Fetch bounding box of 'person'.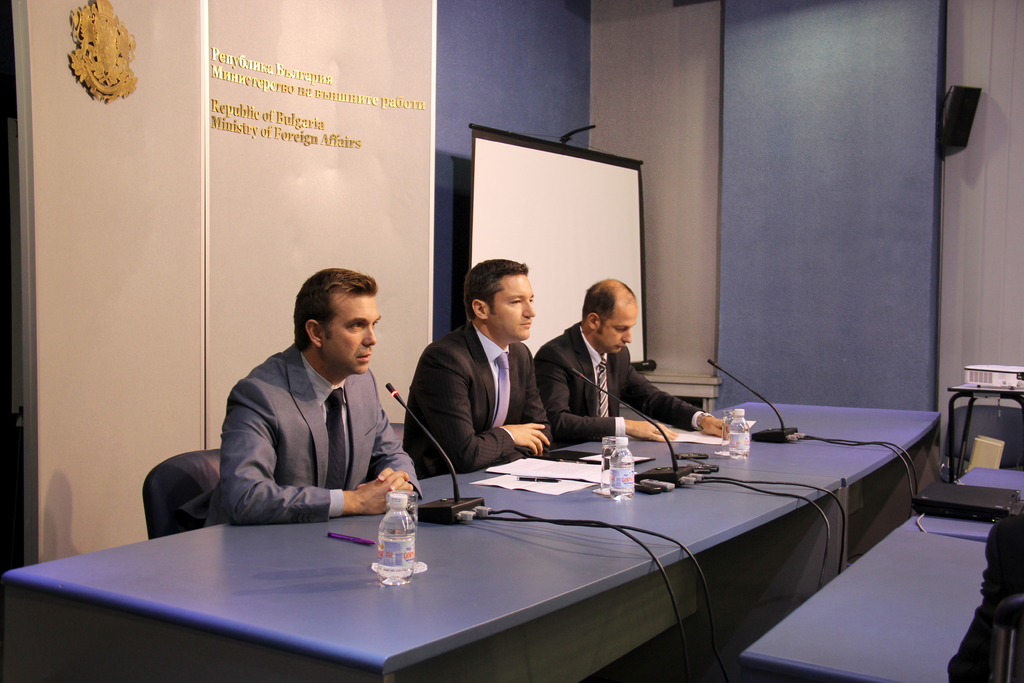
Bbox: [left=181, top=254, right=419, bottom=552].
